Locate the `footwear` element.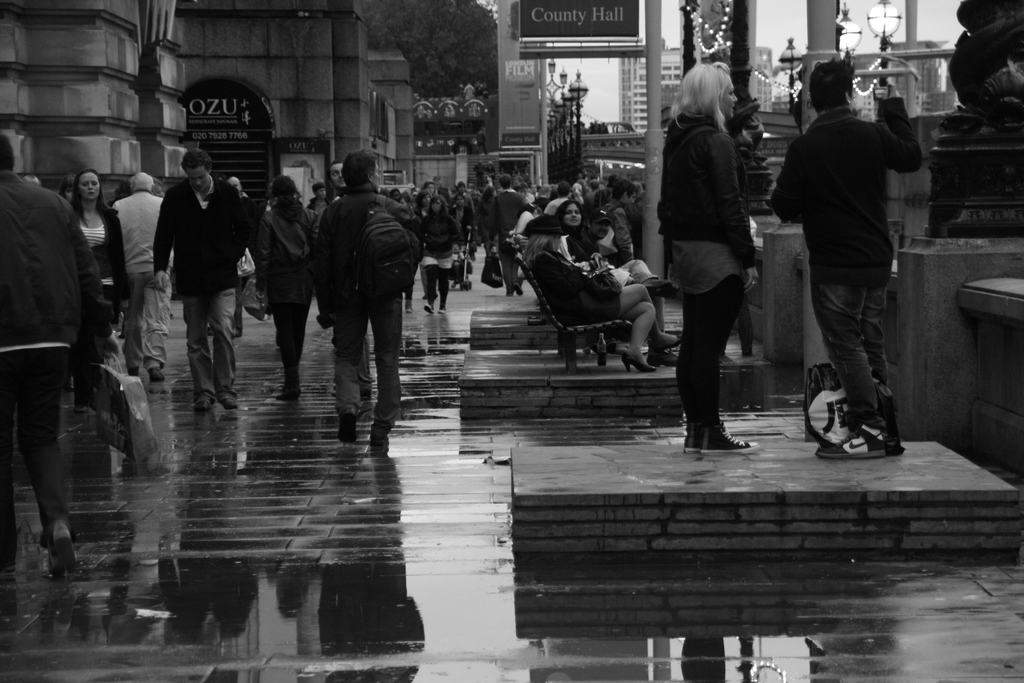
Element bbox: pyautogui.locateOnScreen(646, 284, 674, 295).
